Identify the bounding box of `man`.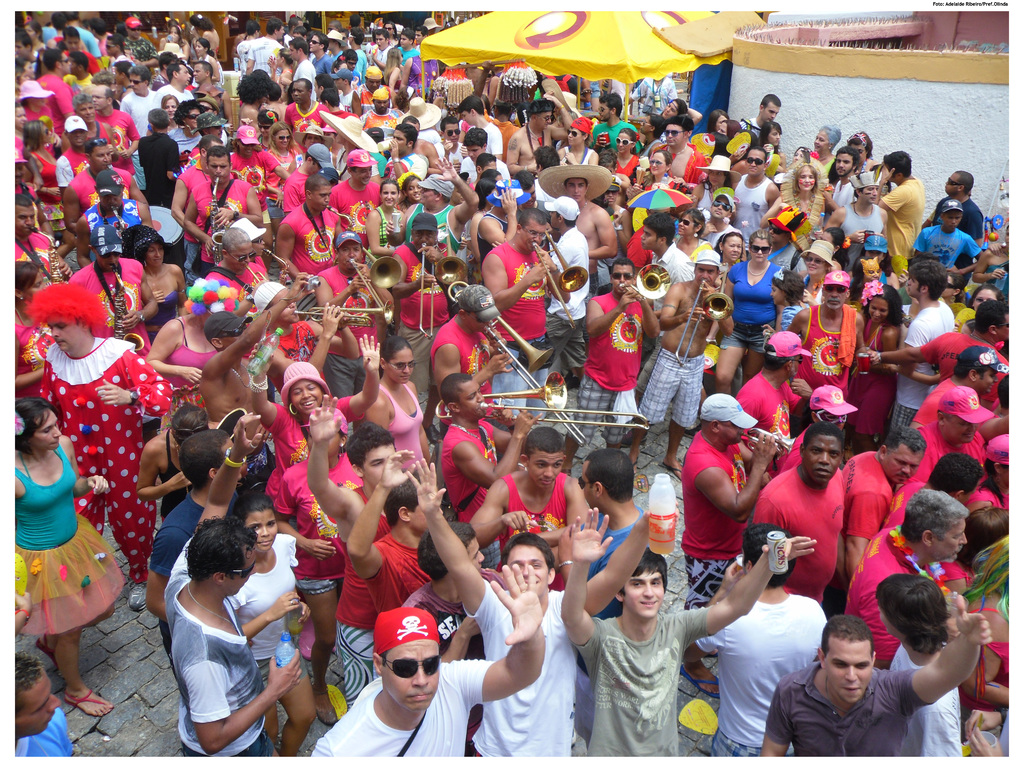
bbox(171, 142, 211, 260).
